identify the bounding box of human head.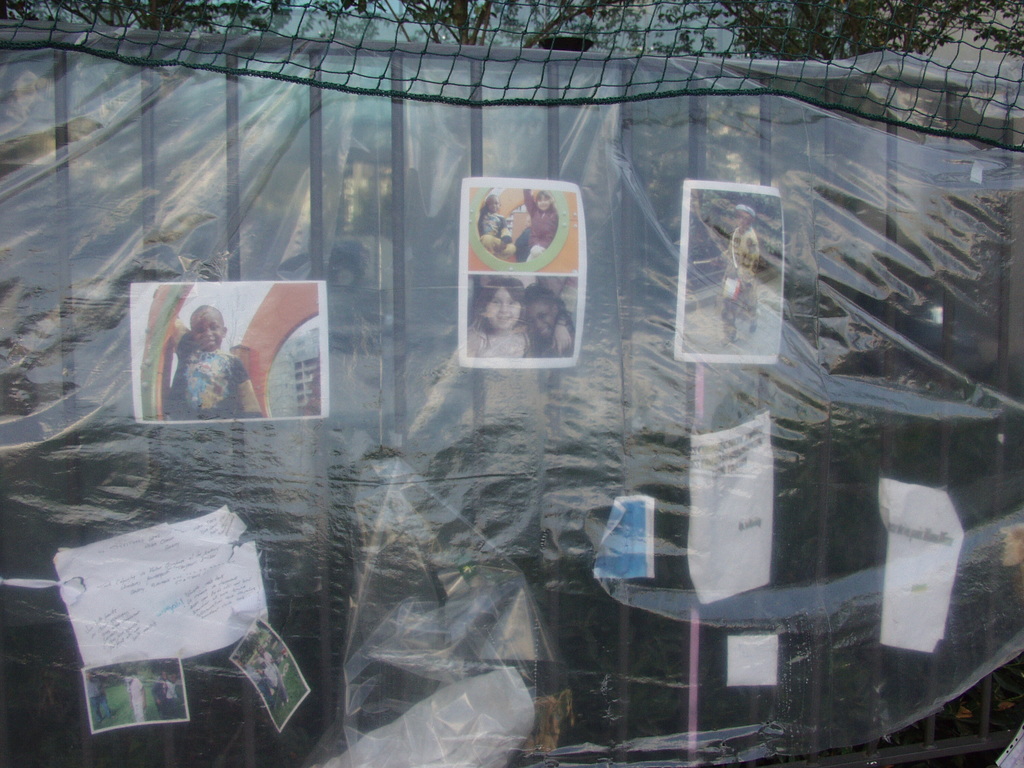
(483, 191, 501, 214).
